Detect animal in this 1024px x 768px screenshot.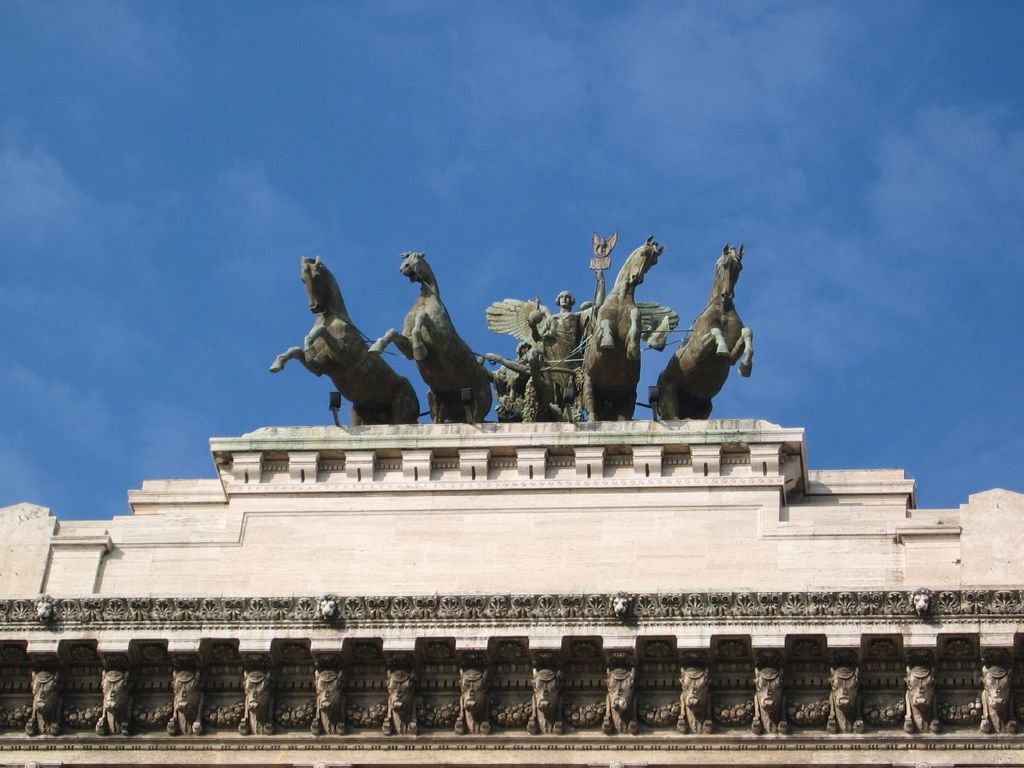
Detection: 366 253 491 423.
